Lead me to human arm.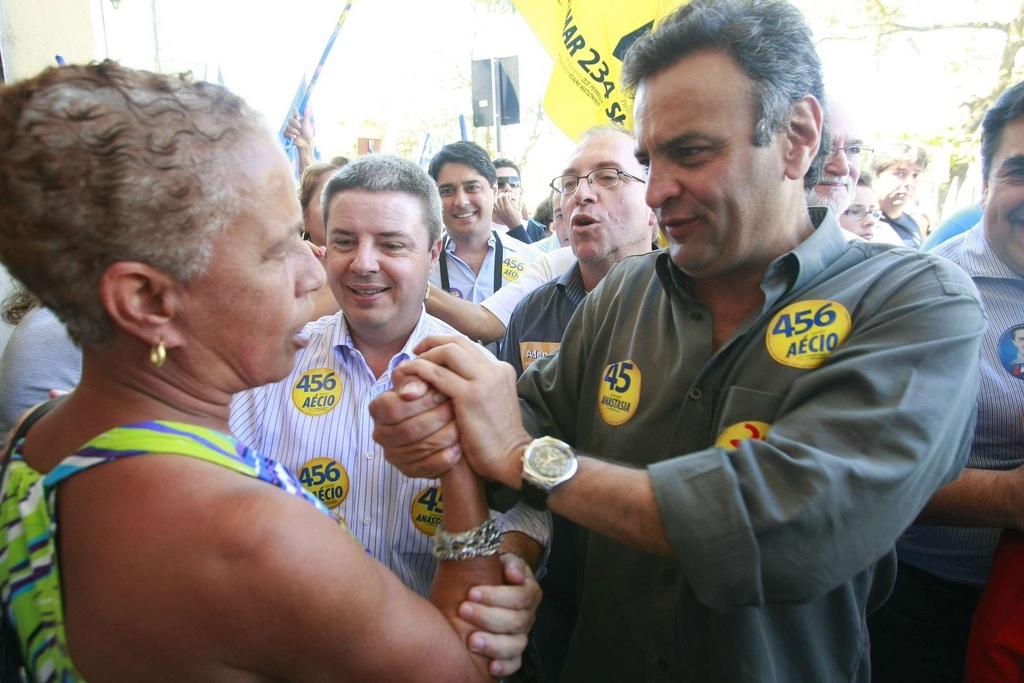
Lead to (908,465,1023,532).
